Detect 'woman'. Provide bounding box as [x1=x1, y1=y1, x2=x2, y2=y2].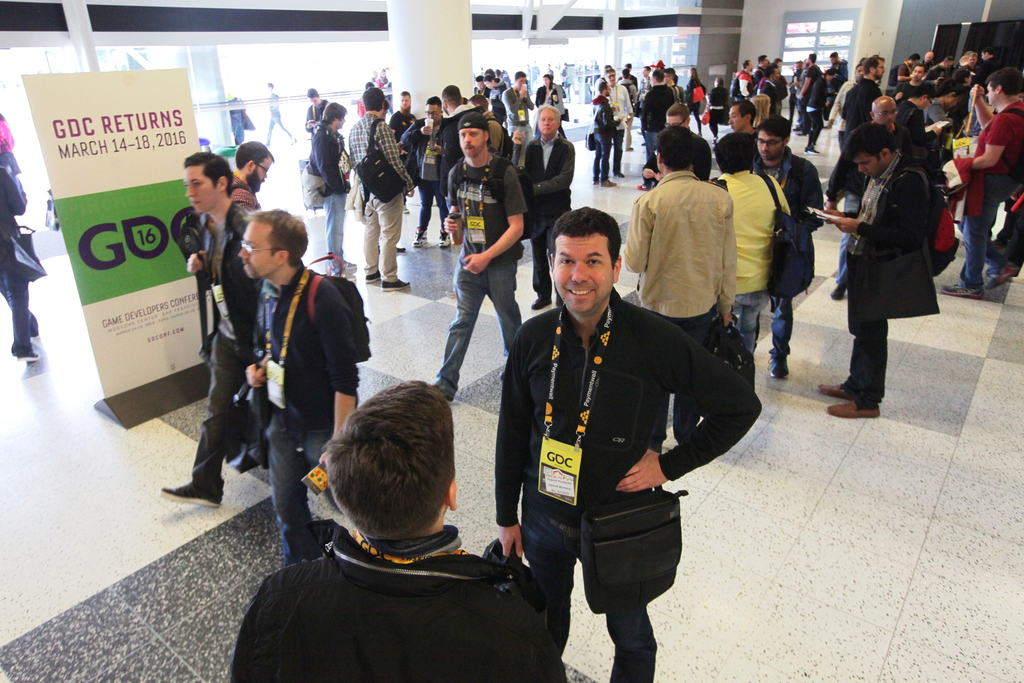
[x1=378, y1=69, x2=390, y2=89].
